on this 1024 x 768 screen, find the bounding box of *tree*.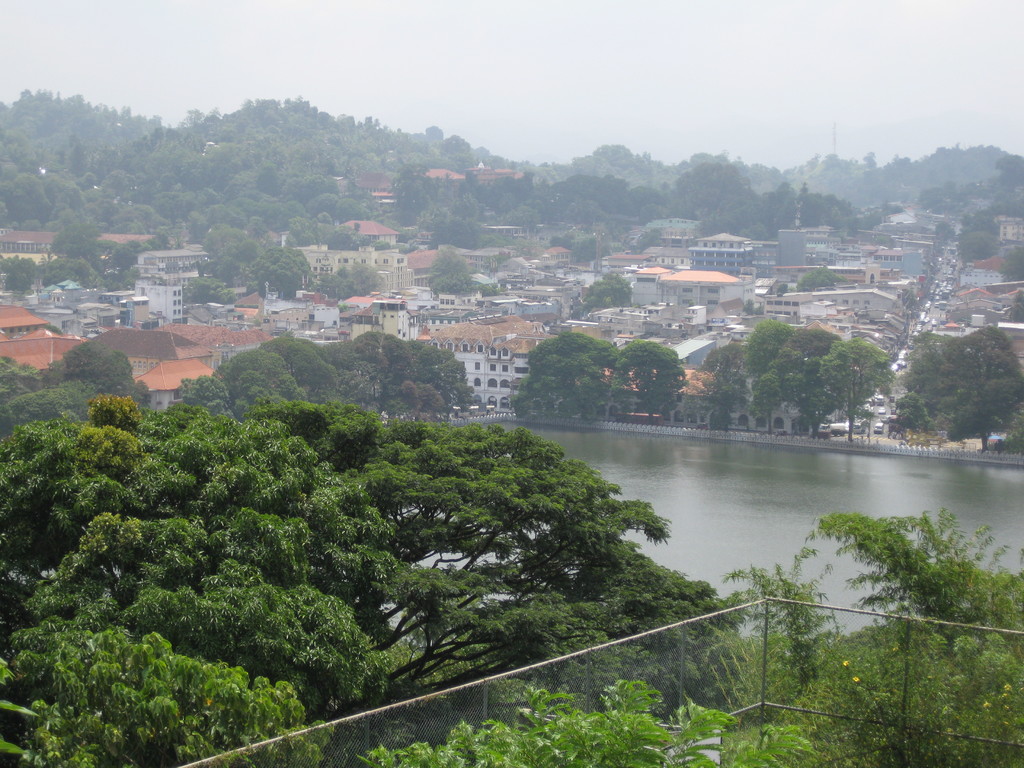
Bounding box: 742:317:789:438.
